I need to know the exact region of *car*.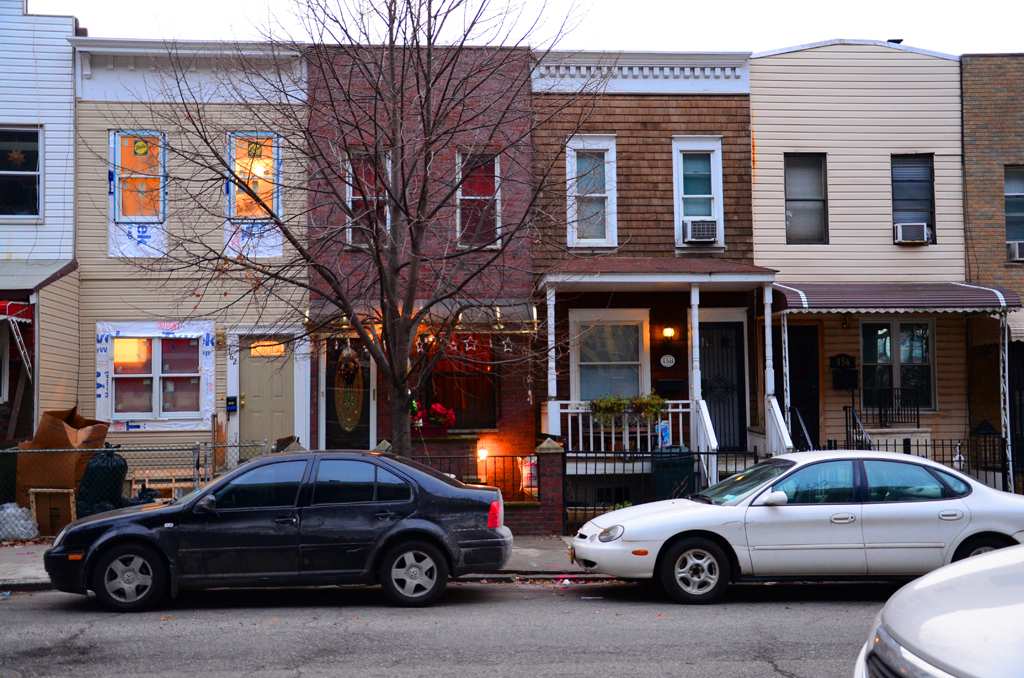
Region: (857,540,1023,677).
